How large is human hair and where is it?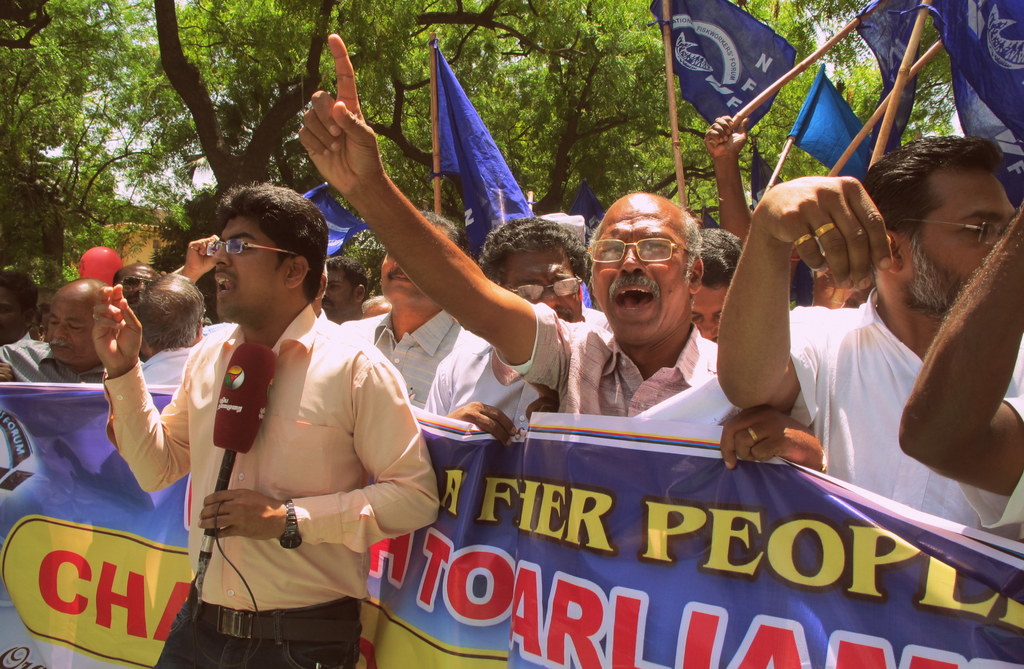
Bounding box: region(790, 260, 815, 304).
